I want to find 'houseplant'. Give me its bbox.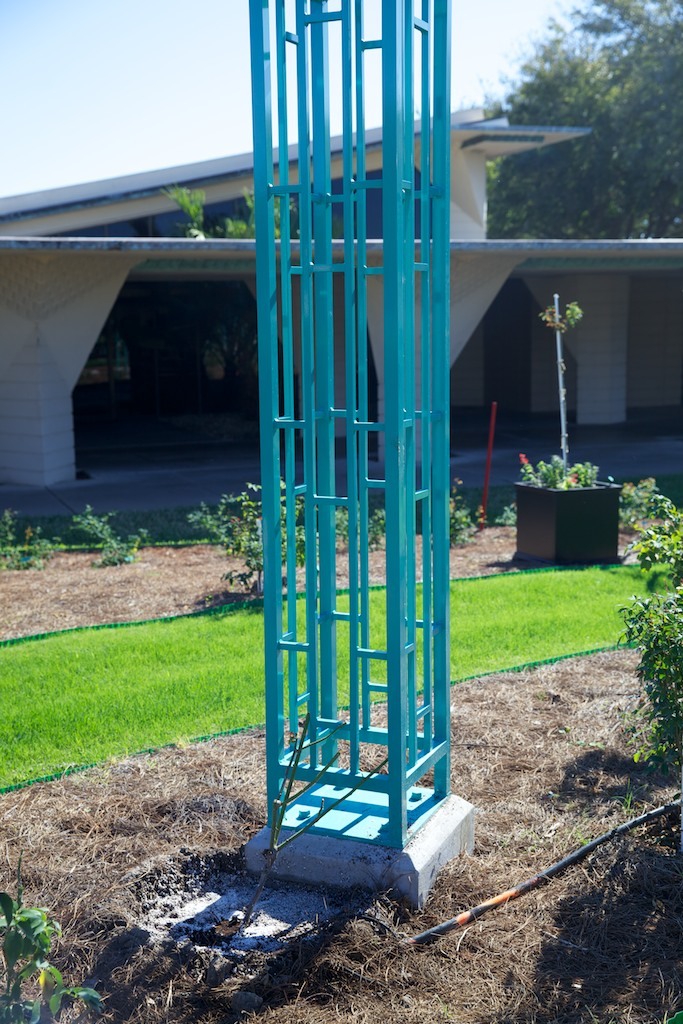
BBox(504, 442, 623, 563).
